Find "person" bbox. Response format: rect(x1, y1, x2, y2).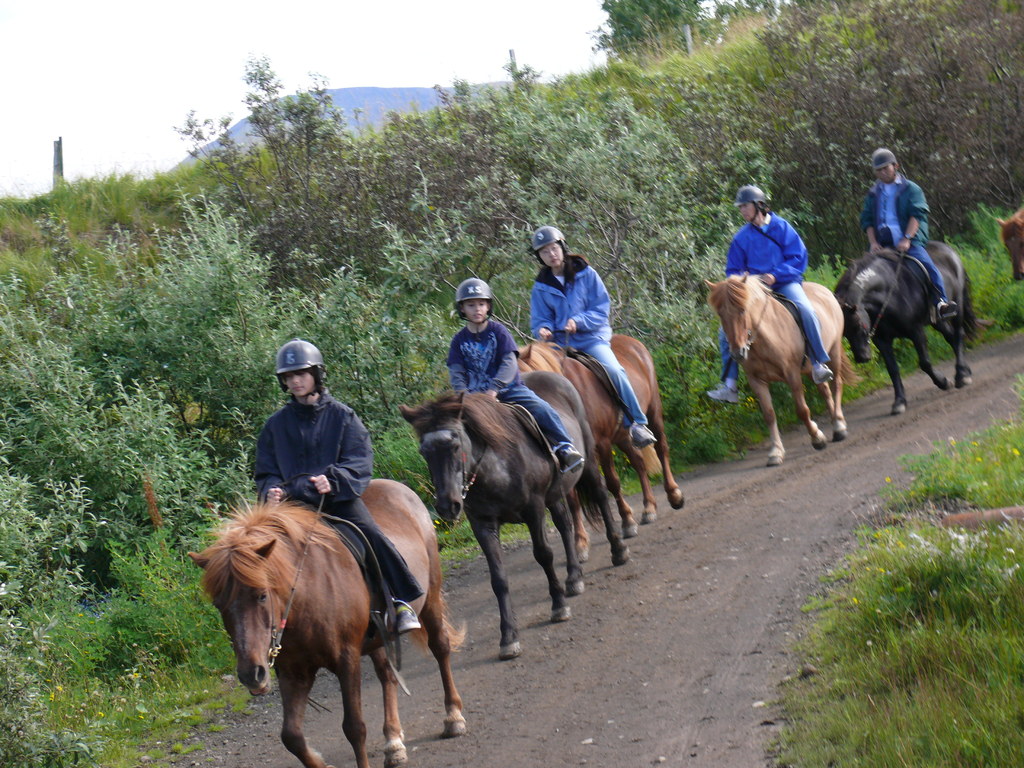
rect(858, 146, 954, 318).
